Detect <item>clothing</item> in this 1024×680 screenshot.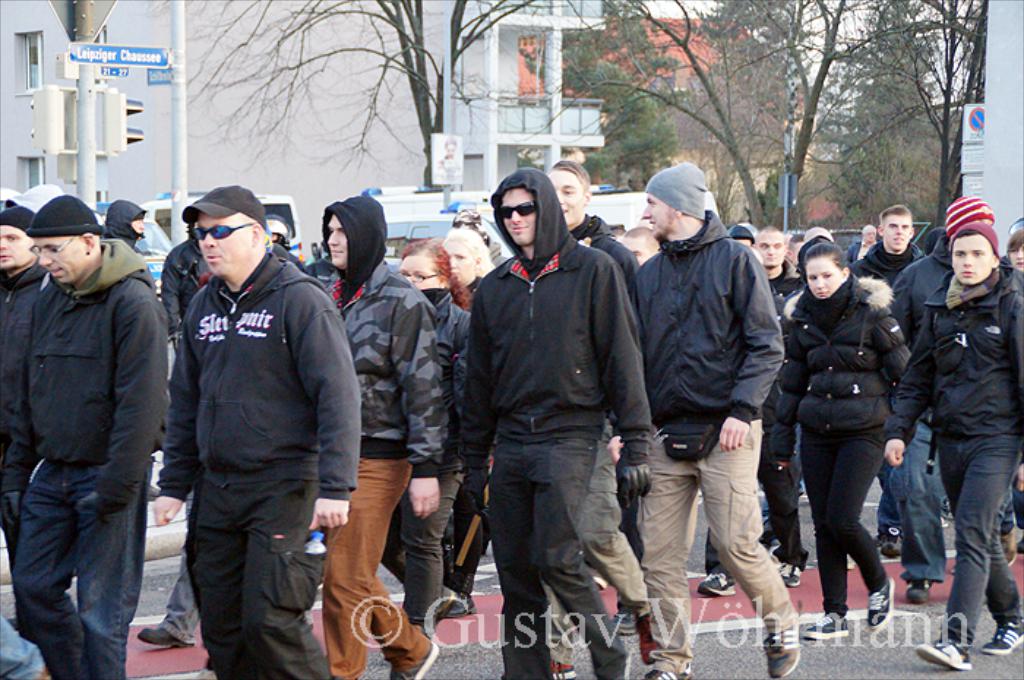
Detection: (left=471, top=164, right=655, bottom=679).
